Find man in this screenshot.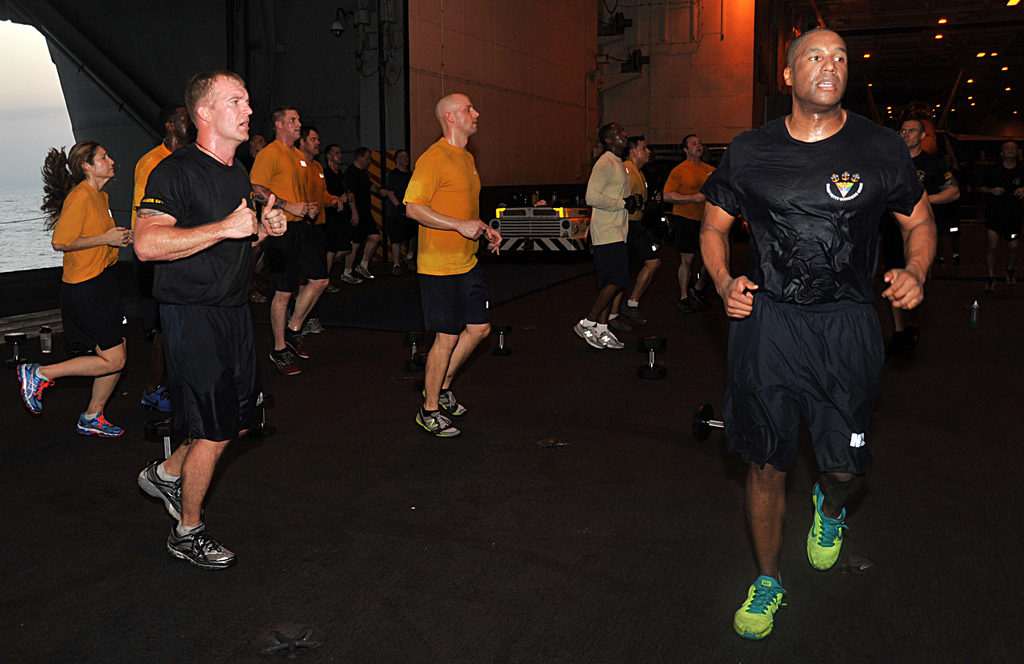
The bounding box for man is 250, 114, 312, 375.
